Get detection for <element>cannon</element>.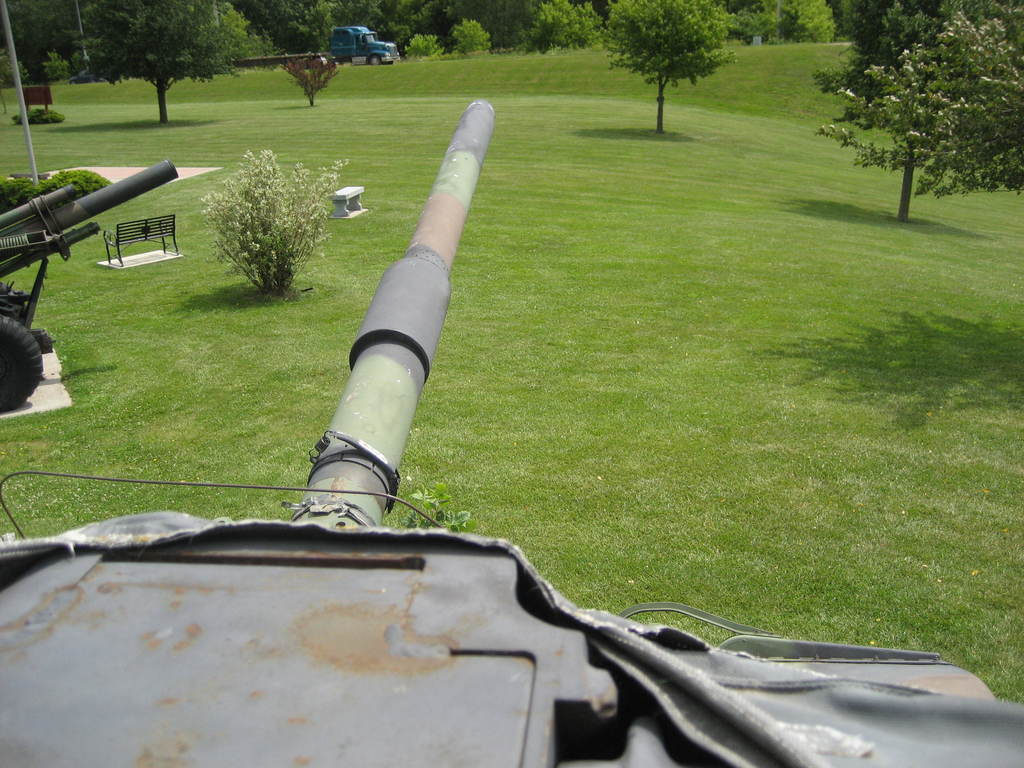
Detection: 0 97 1023 767.
